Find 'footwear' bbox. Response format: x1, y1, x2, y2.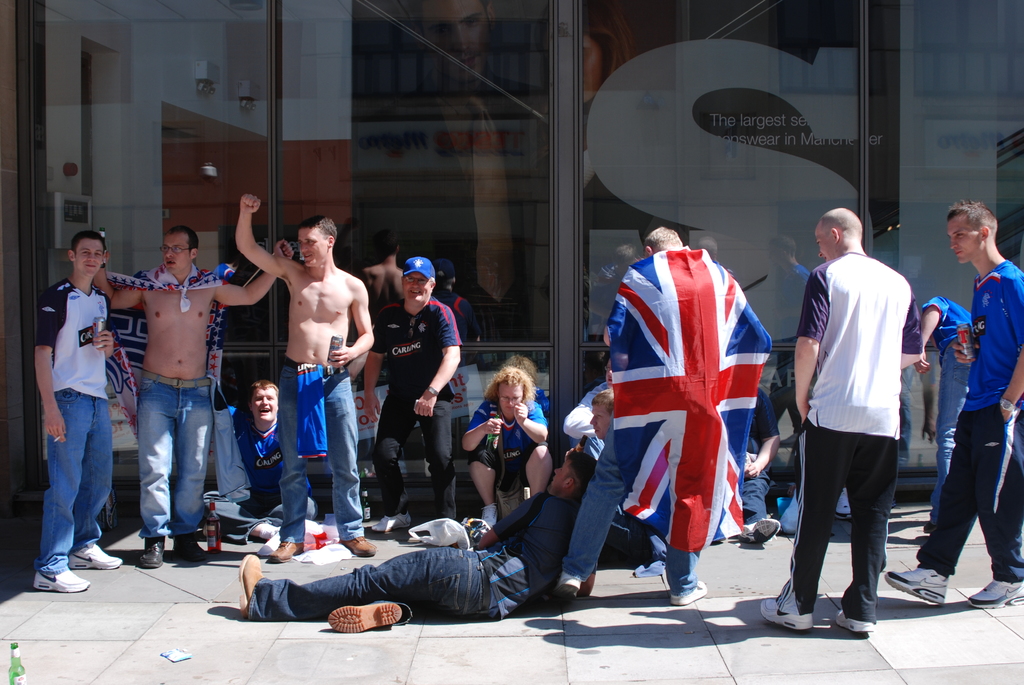
173, 530, 206, 559.
